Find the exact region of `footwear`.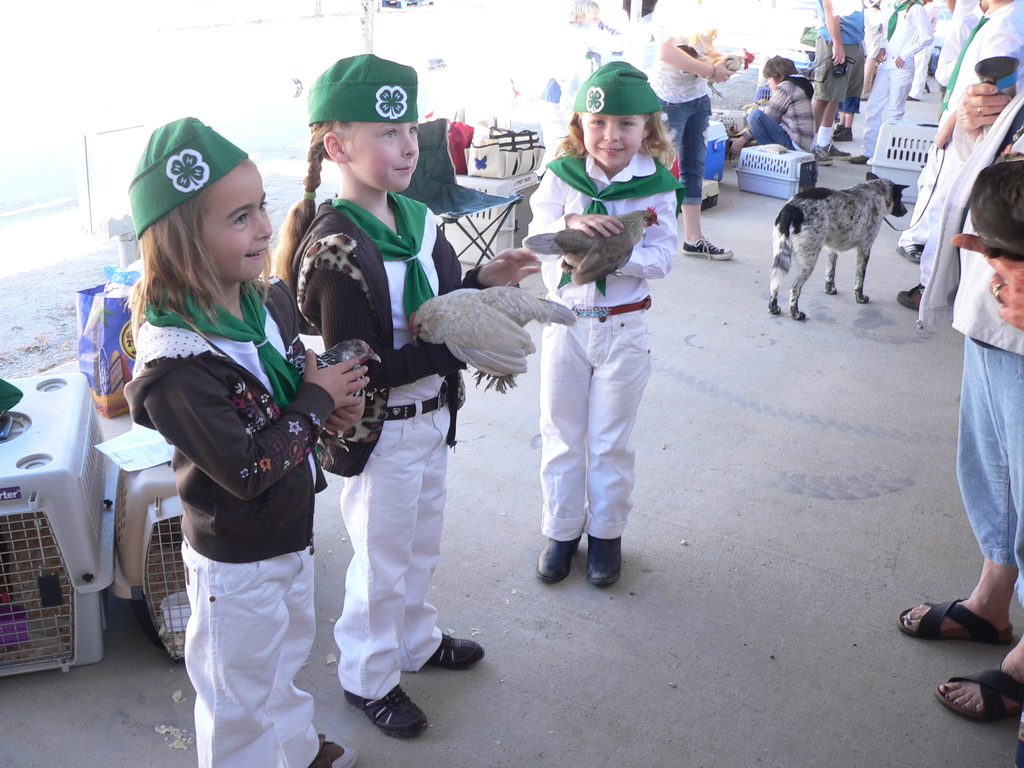
Exact region: {"left": 895, "top": 244, "right": 925, "bottom": 261}.
